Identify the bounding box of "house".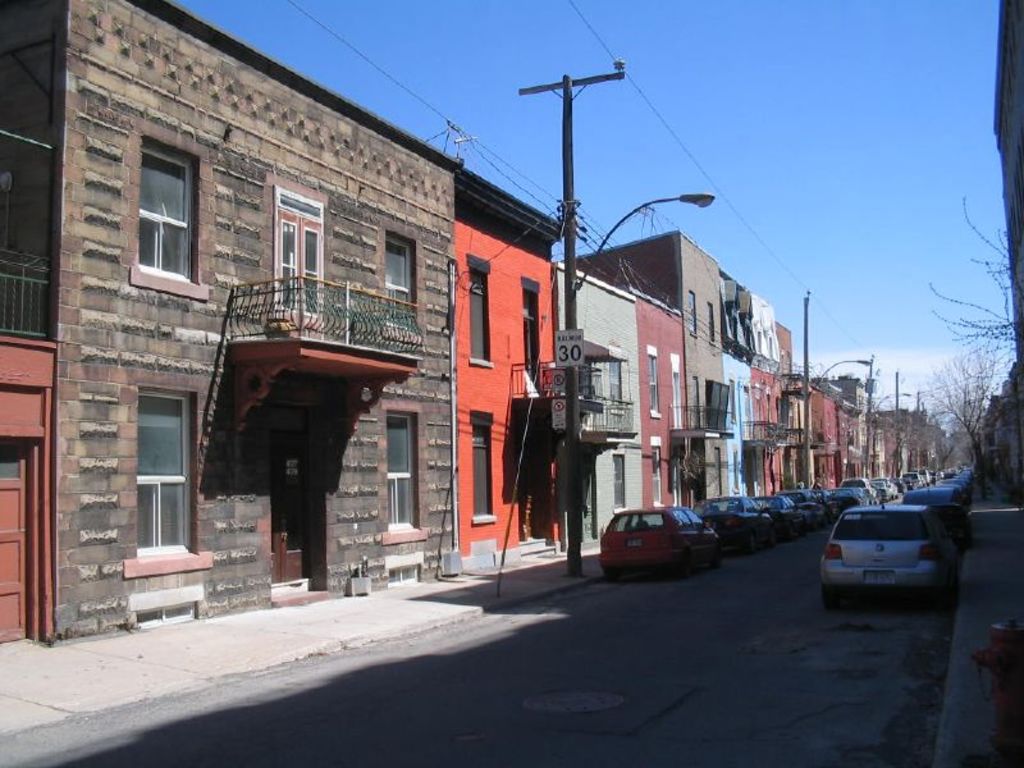
[823, 378, 951, 479].
